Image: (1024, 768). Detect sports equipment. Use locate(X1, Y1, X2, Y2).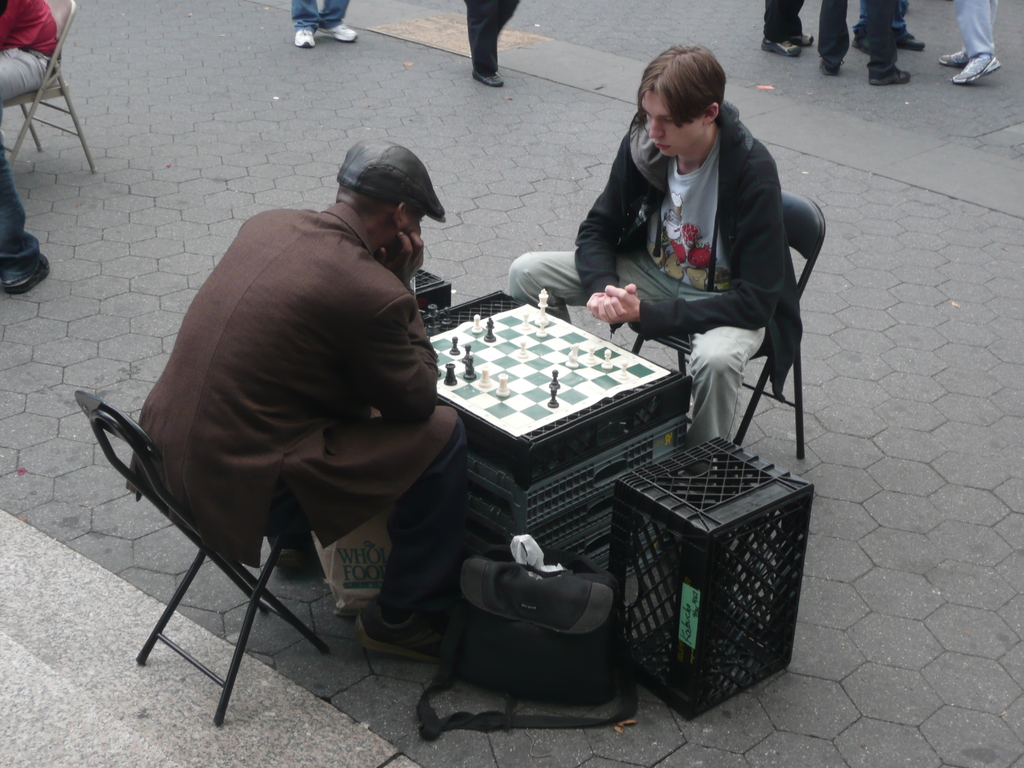
locate(762, 39, 801, 54).
